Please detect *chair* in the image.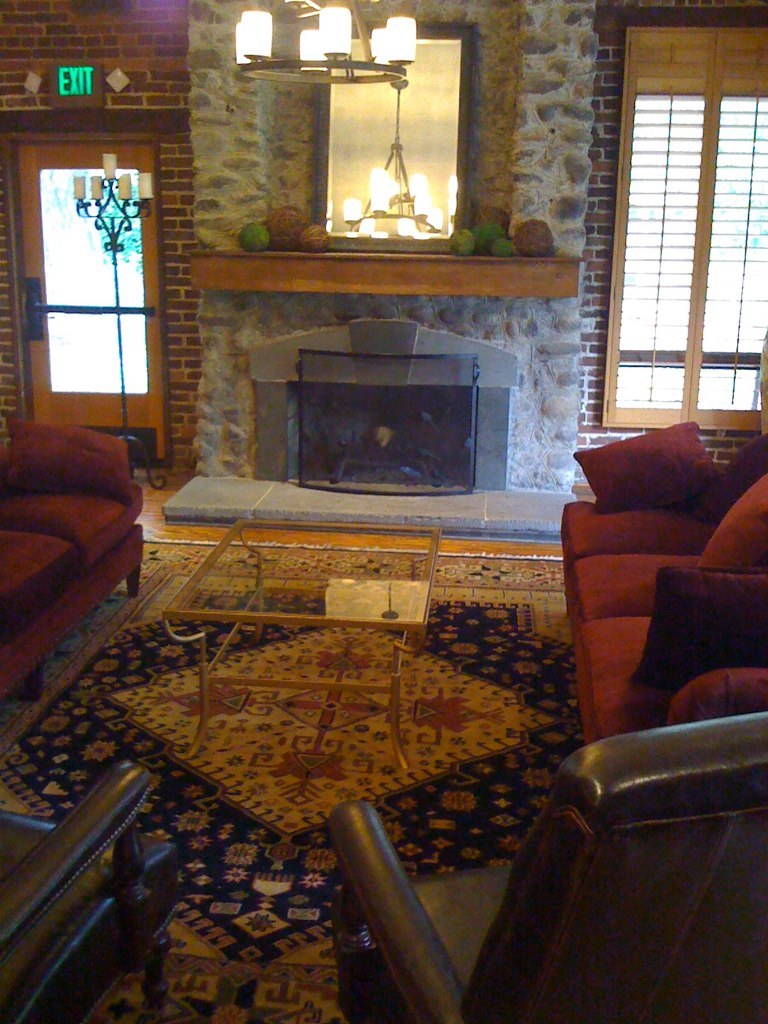
region(337, 710, 767, 1023).
